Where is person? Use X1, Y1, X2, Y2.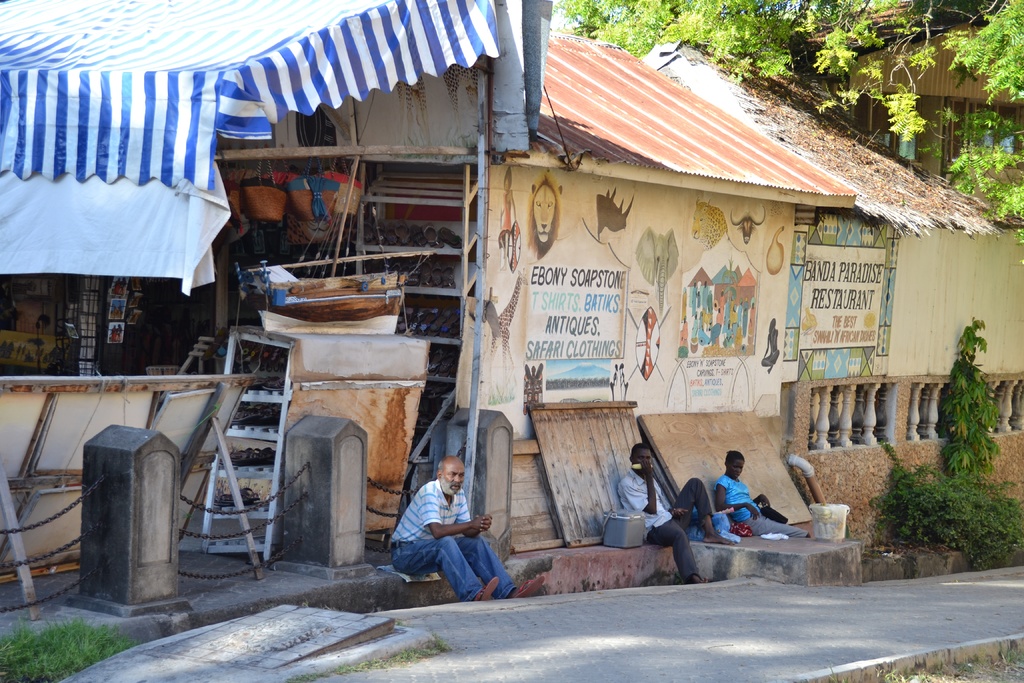
714, 447, 811, 538.
